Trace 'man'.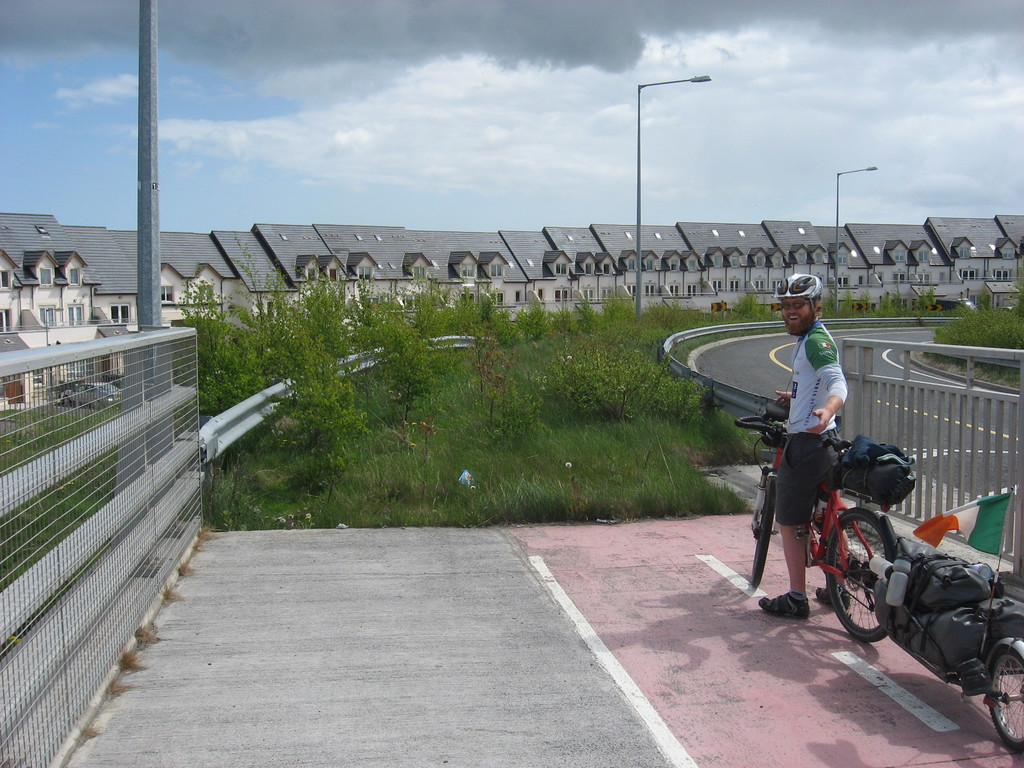
Traced to 746,275,875,642.
